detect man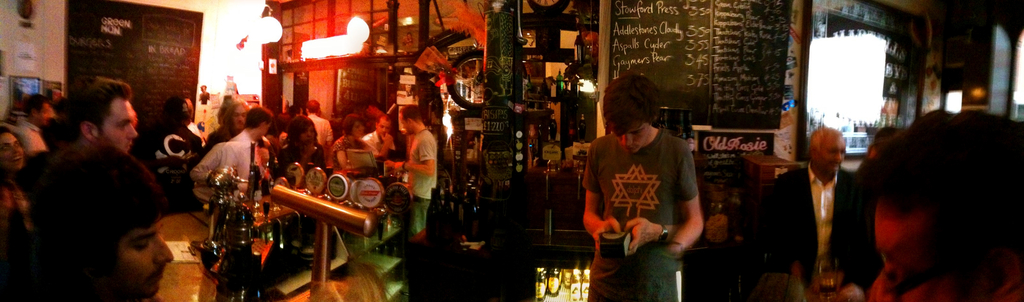
{"x1": 584, "y1": 80, "x2": 710, "y2": 301}
